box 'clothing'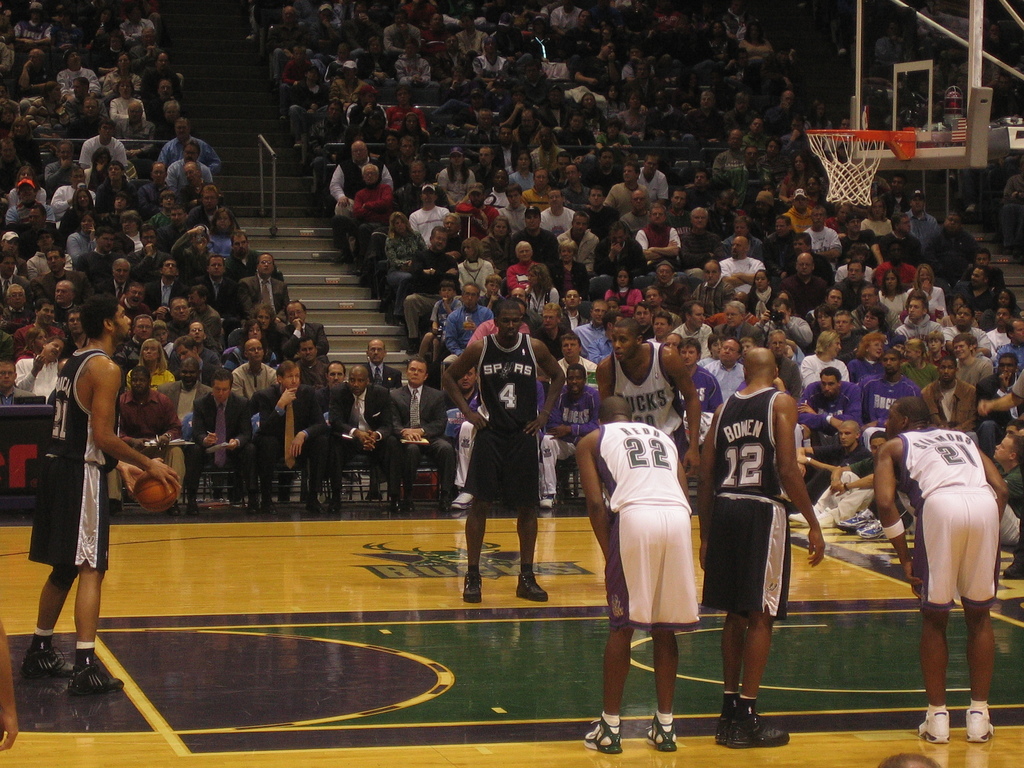
crop(983, 371, 1020, 433)
